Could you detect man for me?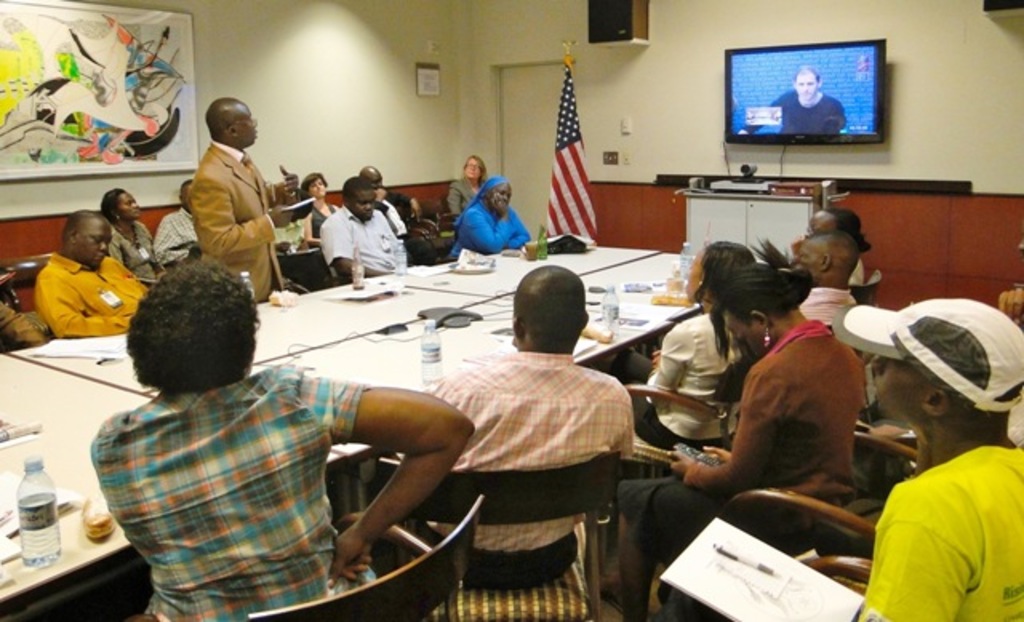
Detection result: box(320, 176, 408, 278).
